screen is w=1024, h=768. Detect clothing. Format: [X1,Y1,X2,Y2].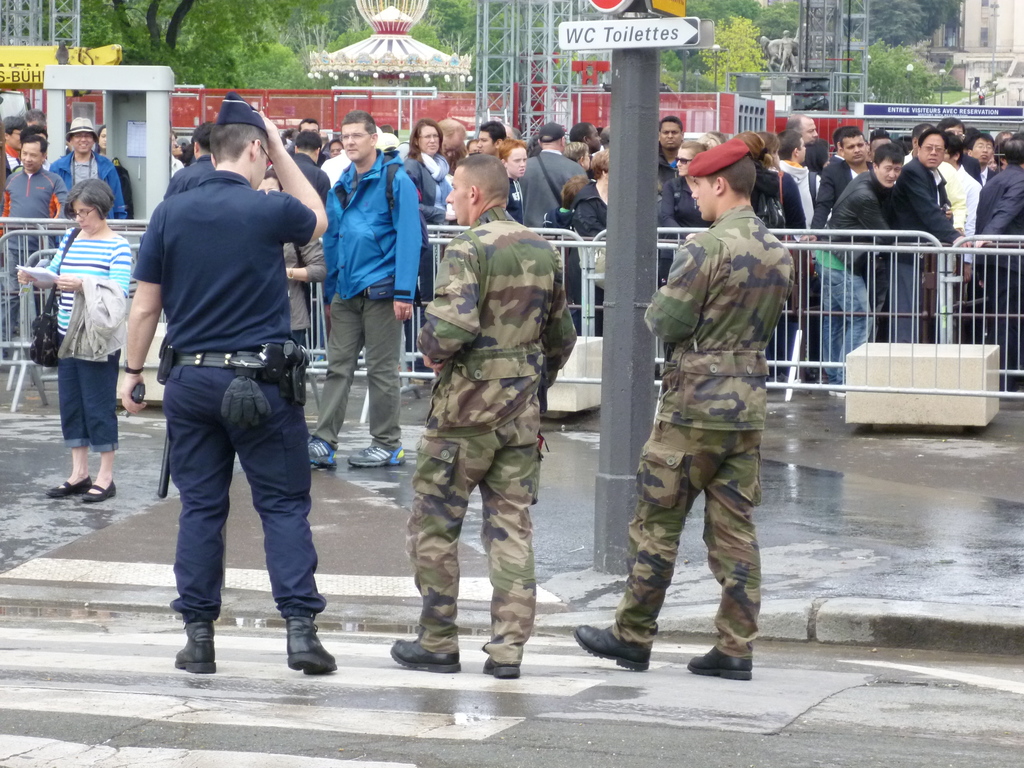
[568,187,606,246].
